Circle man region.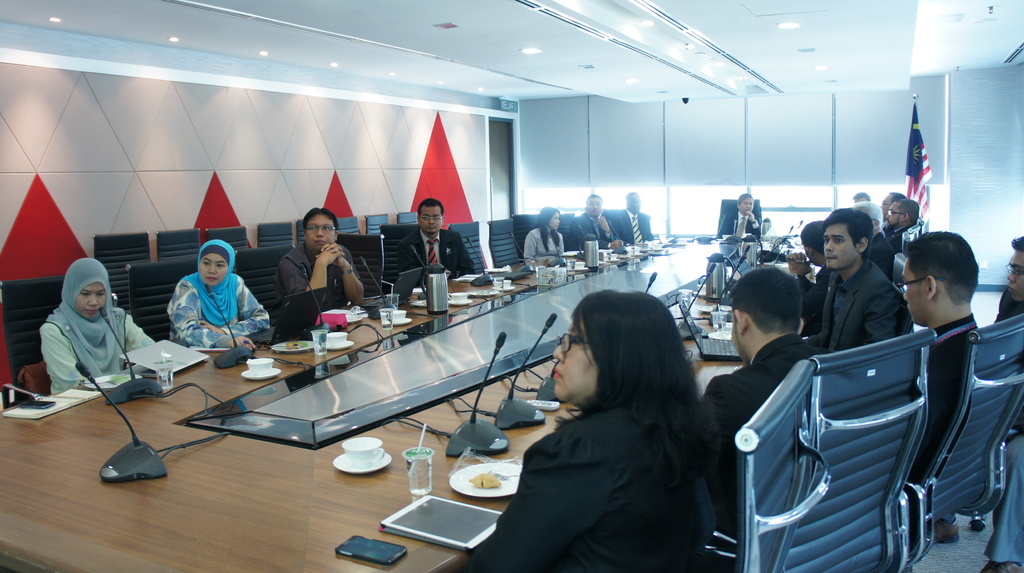
Region: 806/209/922/359.
